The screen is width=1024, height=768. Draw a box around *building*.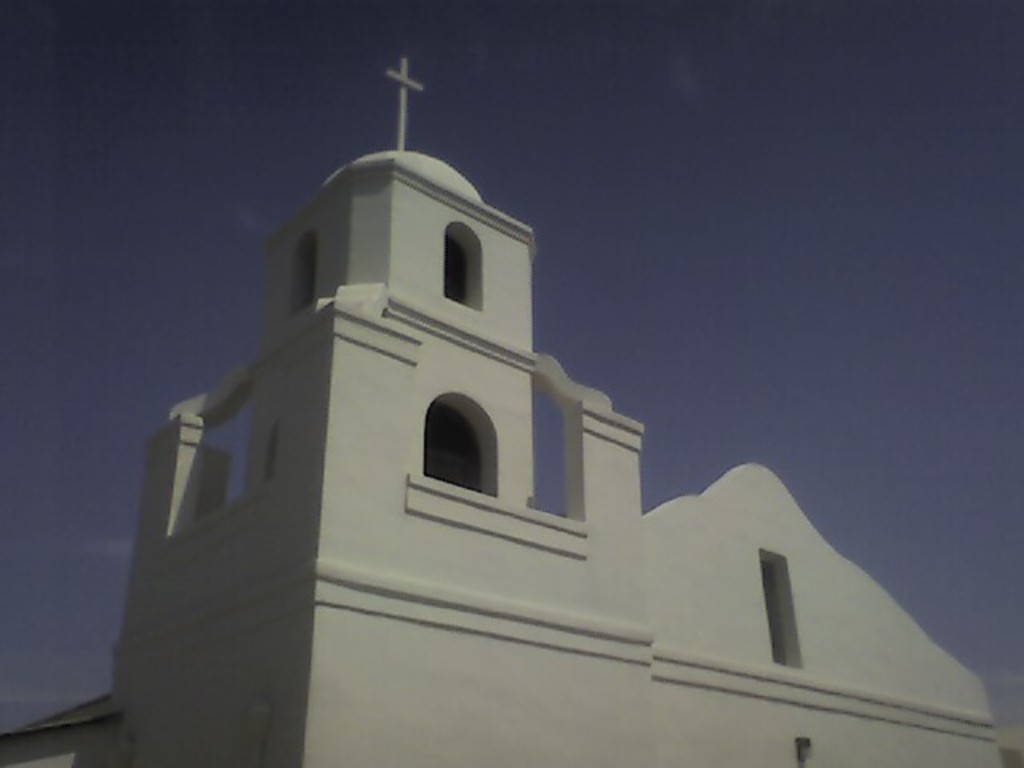
box=[0, 56, 997, 766].
